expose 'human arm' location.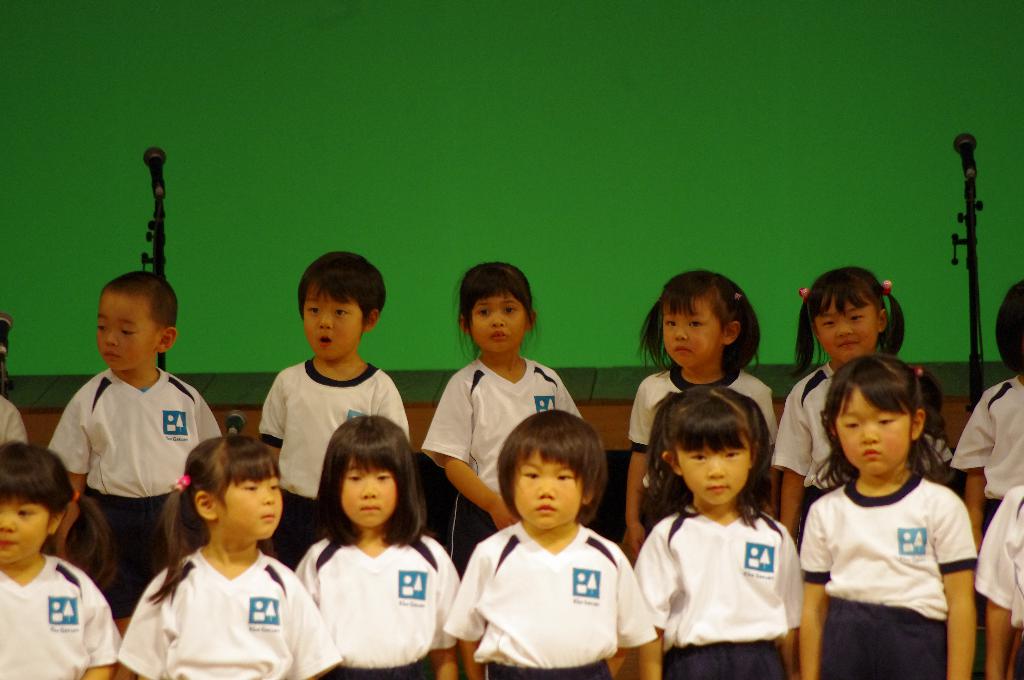
Exposed at l=634, t=531, r=676, b=633.
